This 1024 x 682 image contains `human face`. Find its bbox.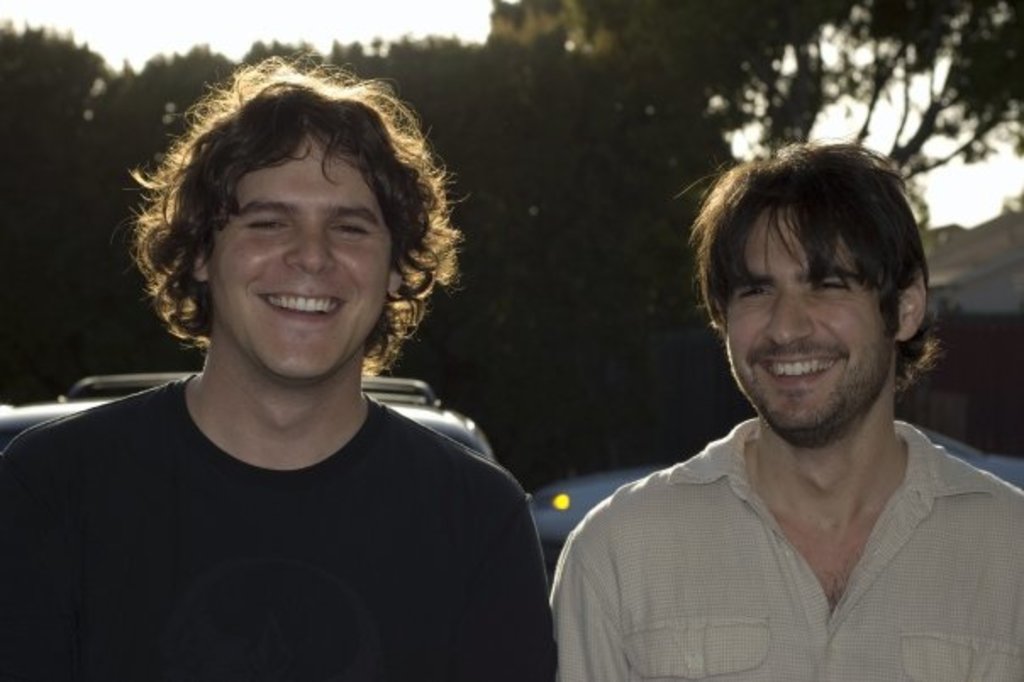
box=[729, 209, 895, 433].
